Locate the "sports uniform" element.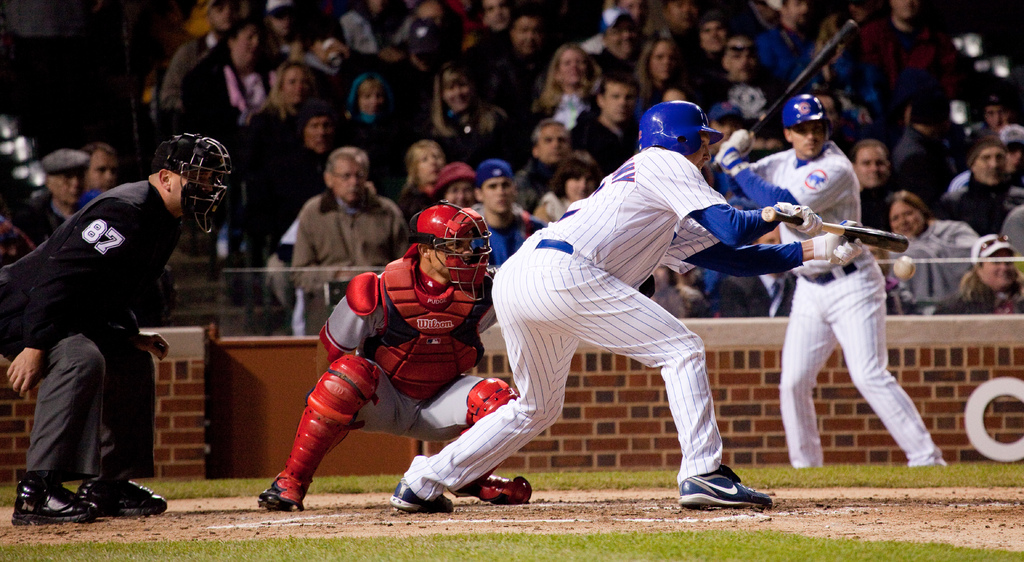
Element bbox: bbox=(733, 145, 952, 465).
